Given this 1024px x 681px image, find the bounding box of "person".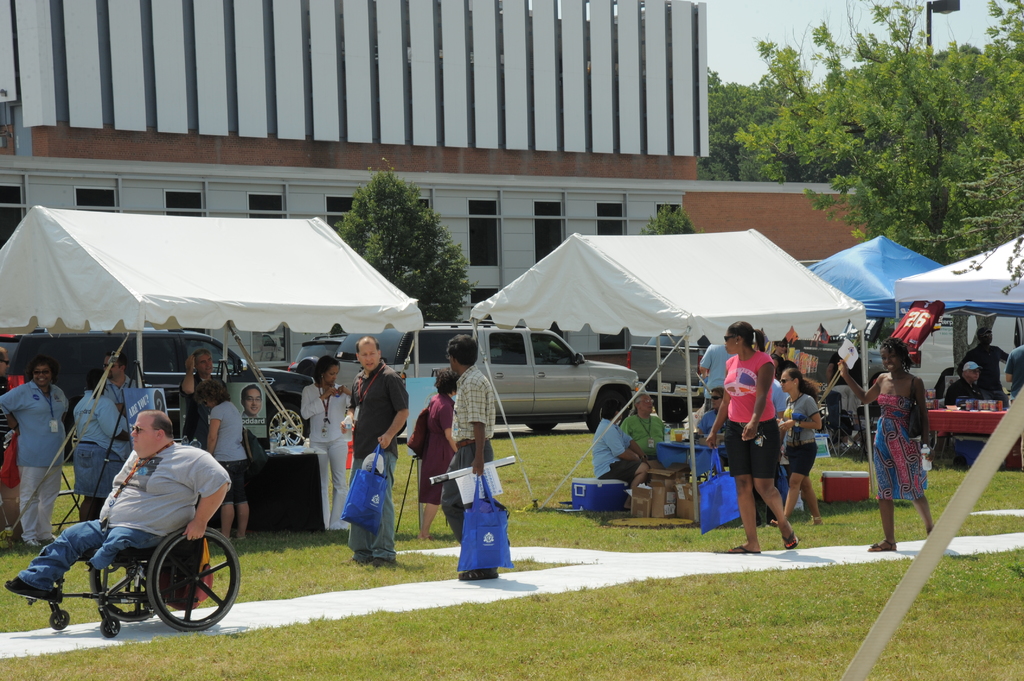
l=936, t=360, r=991, b=405.
